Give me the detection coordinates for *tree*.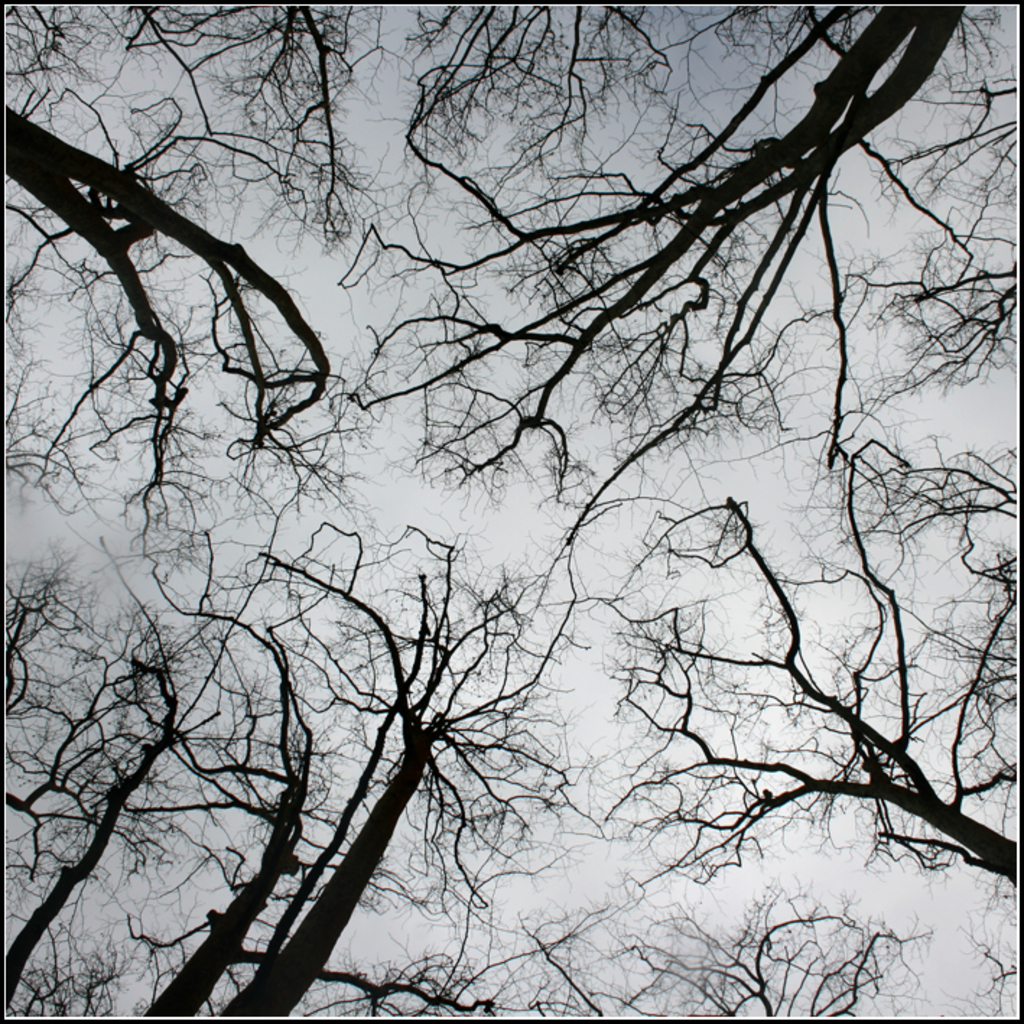
[341,0,1023,557].
